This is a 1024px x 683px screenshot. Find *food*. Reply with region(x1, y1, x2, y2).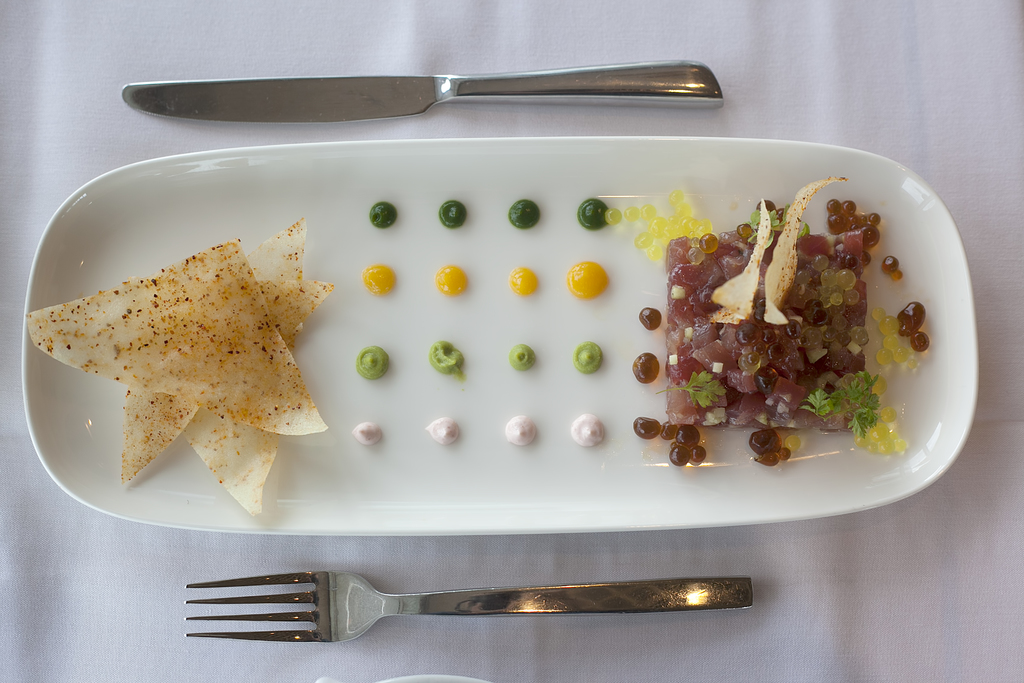
region(573, 195, 609, 233).
